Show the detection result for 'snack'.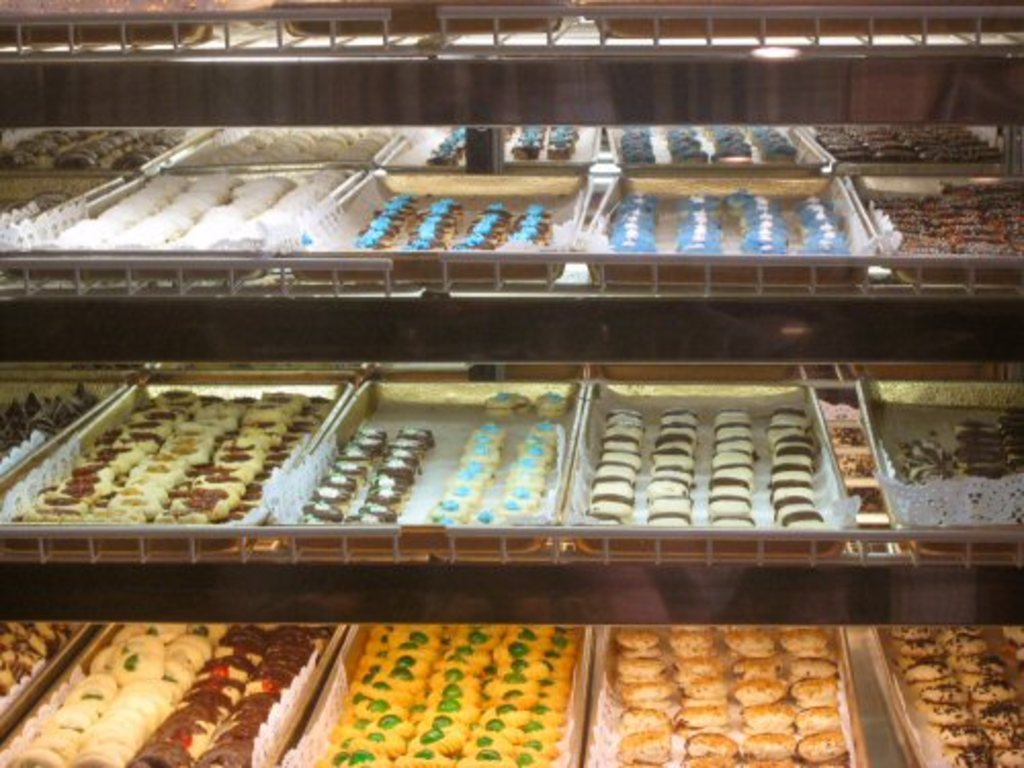
left=586, top=633, right=860, bottom=756.
